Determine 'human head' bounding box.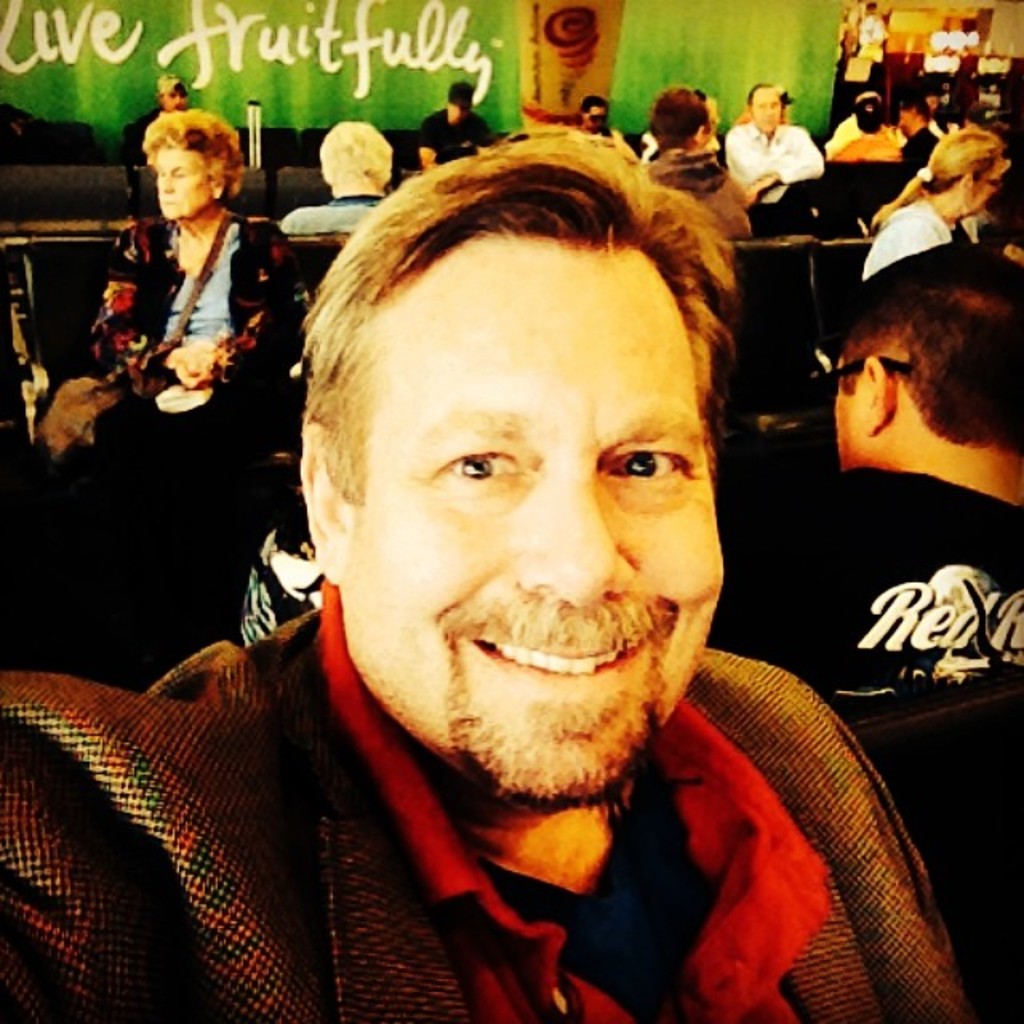
Determined: x1=925 y1=126 x2=1005 y2=221.
